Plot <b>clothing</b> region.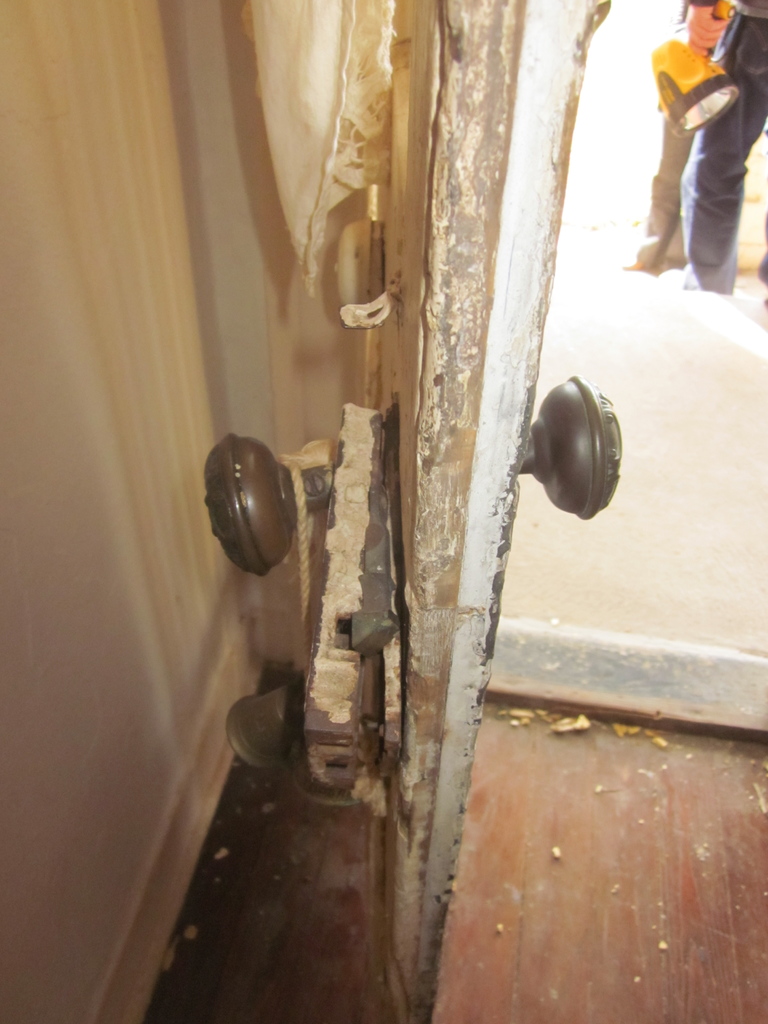
Plotted at box=[670, 0, 767, 283].
